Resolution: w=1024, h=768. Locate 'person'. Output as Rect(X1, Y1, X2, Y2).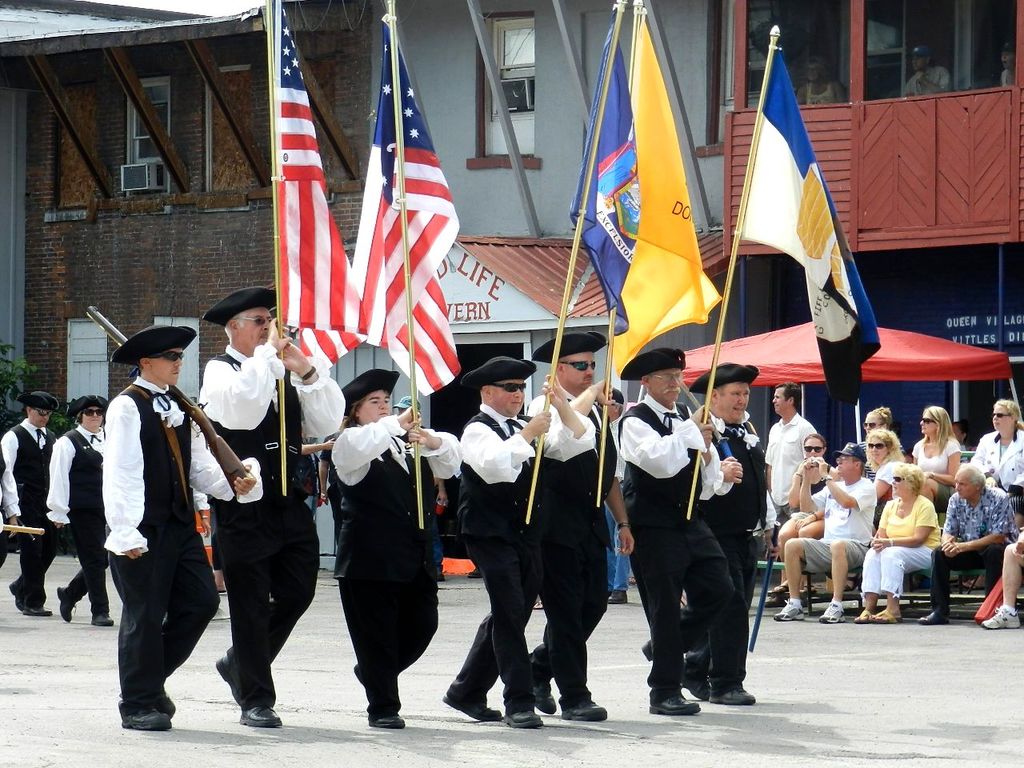
Rect(926, 462, 1019, 621).
